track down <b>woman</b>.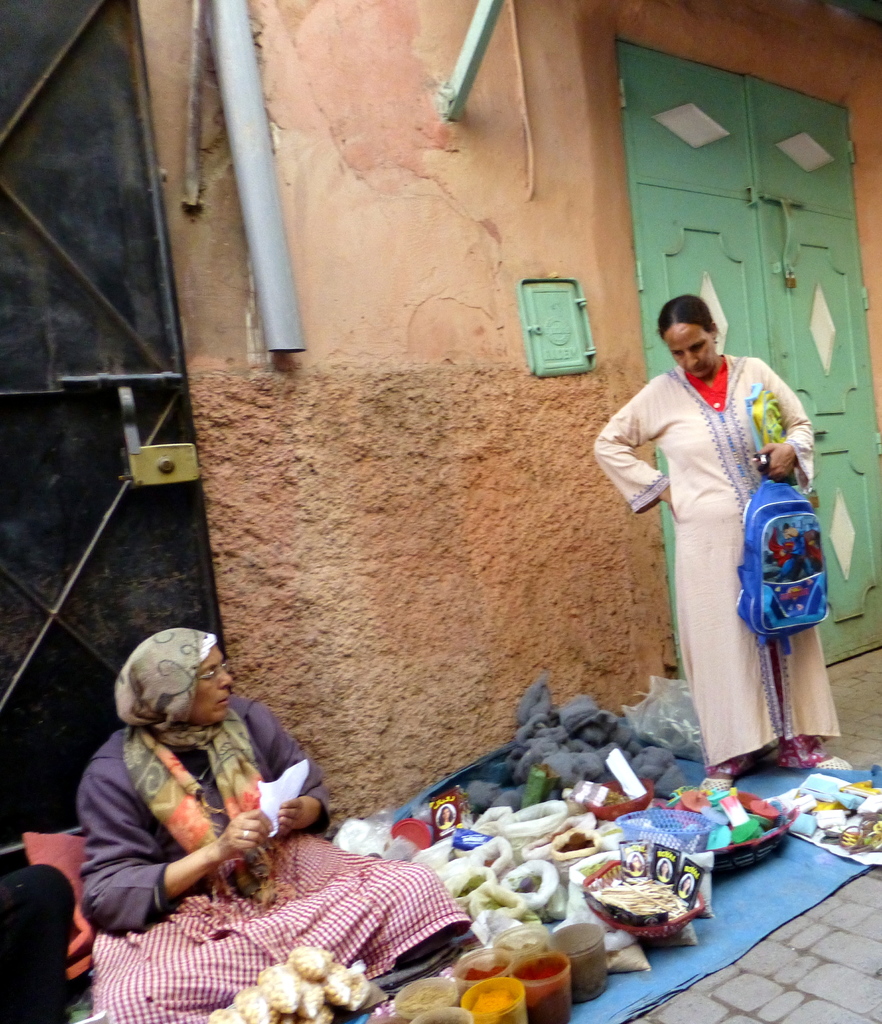
Tracked to rect(591, 294, 840, 785).
